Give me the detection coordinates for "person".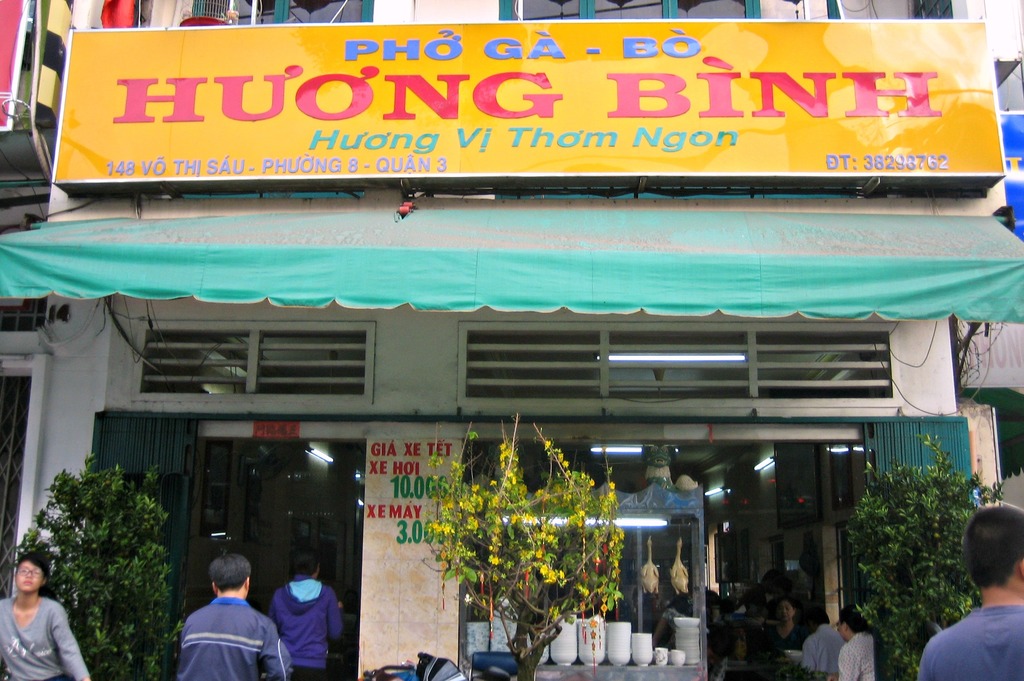
[left=796, top=605, right=843, bottom=671].
